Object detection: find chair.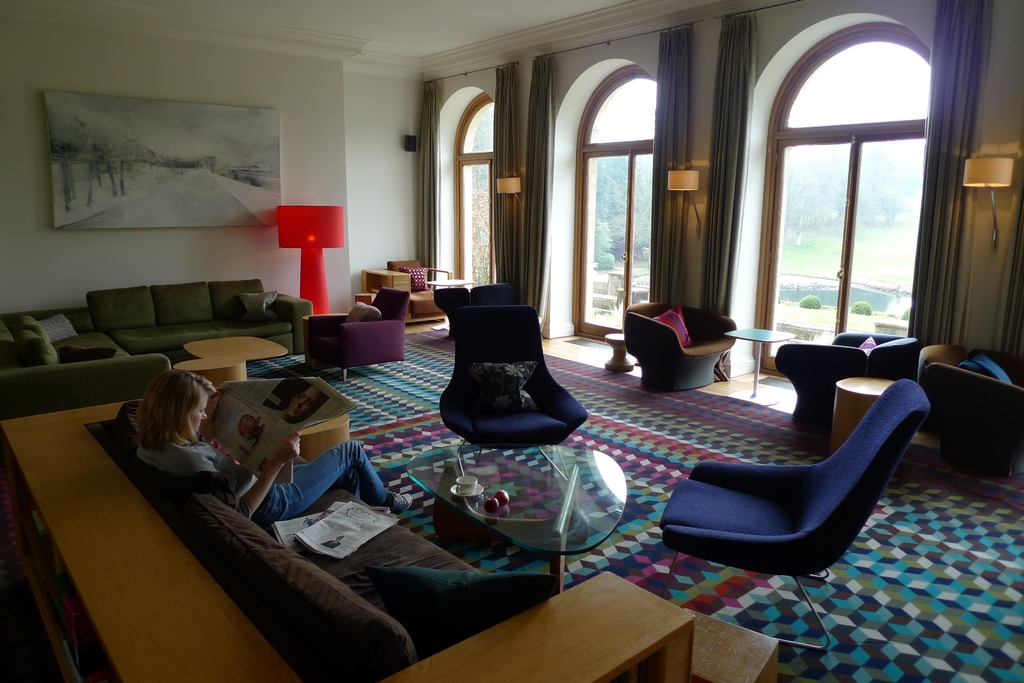
Rect(621, 299, 737, 394).
